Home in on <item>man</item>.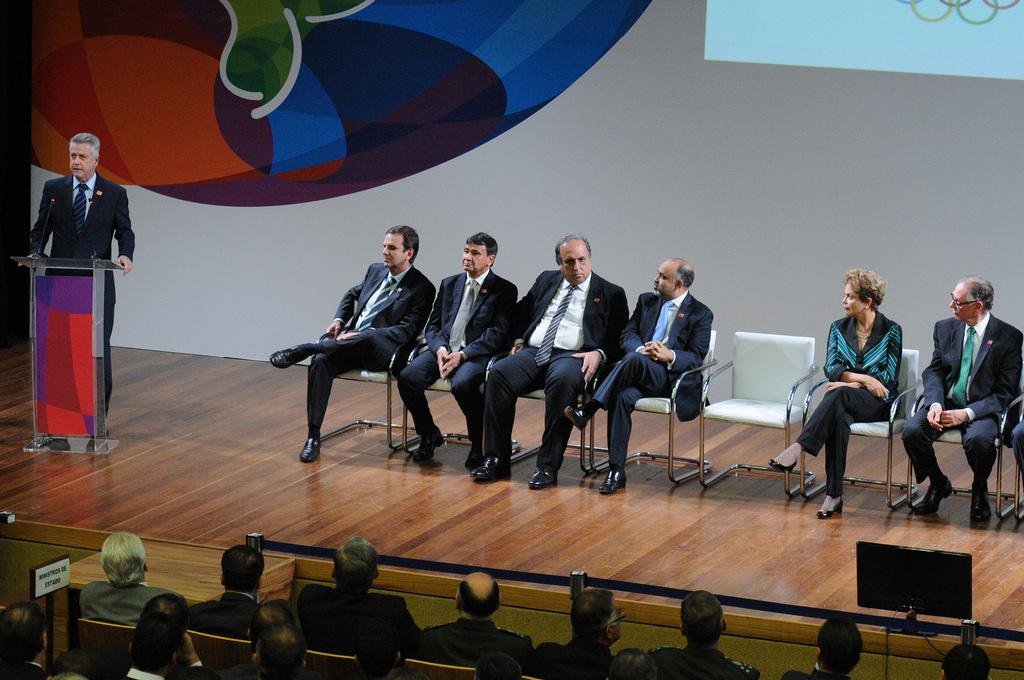
Homed in at 294, 532, 424, 679.
